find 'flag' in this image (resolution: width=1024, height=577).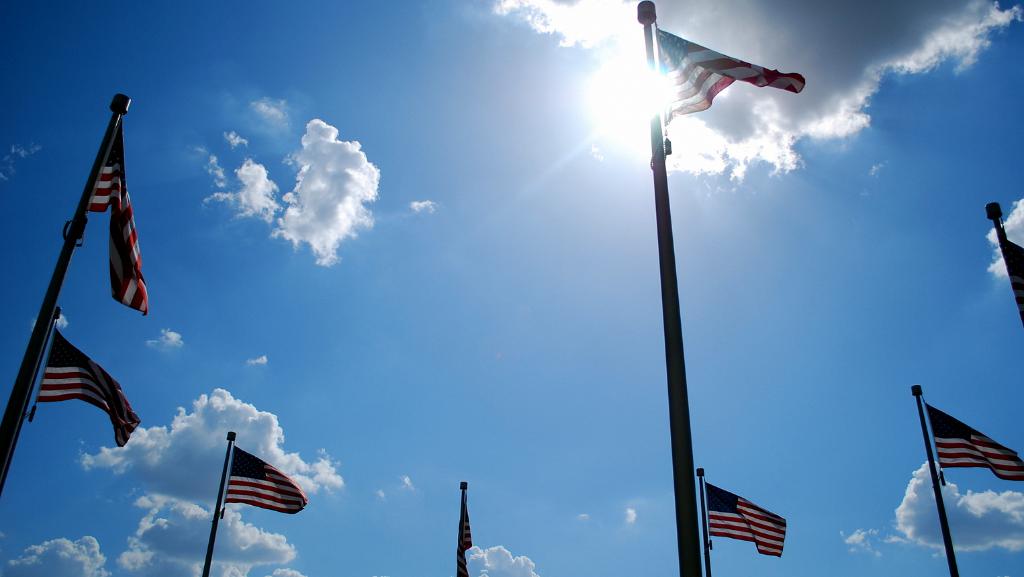
detection(705, 484, 794, 566).
